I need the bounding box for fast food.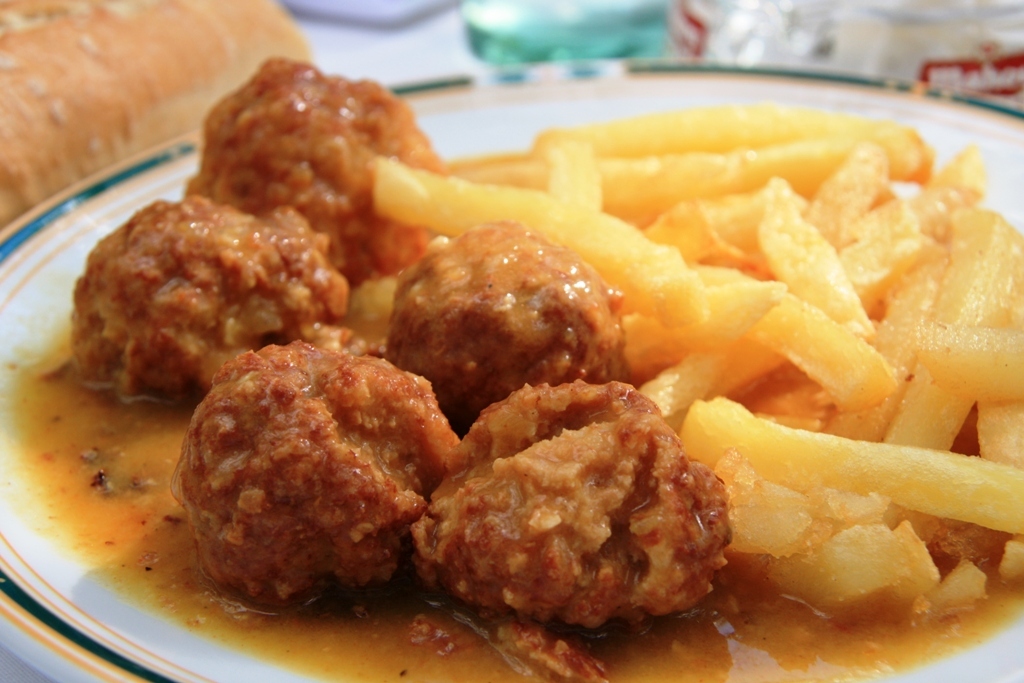
Here it is: (172,341,465,609).
